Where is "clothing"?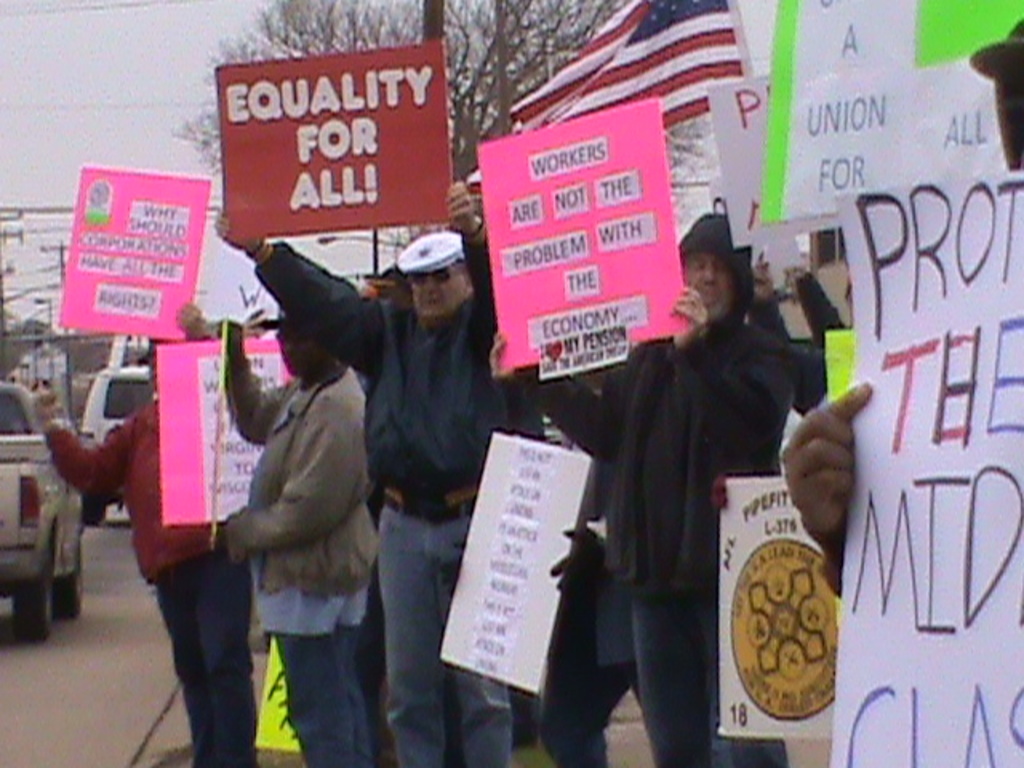
left=515, top=211, right=798, bottom=766.
